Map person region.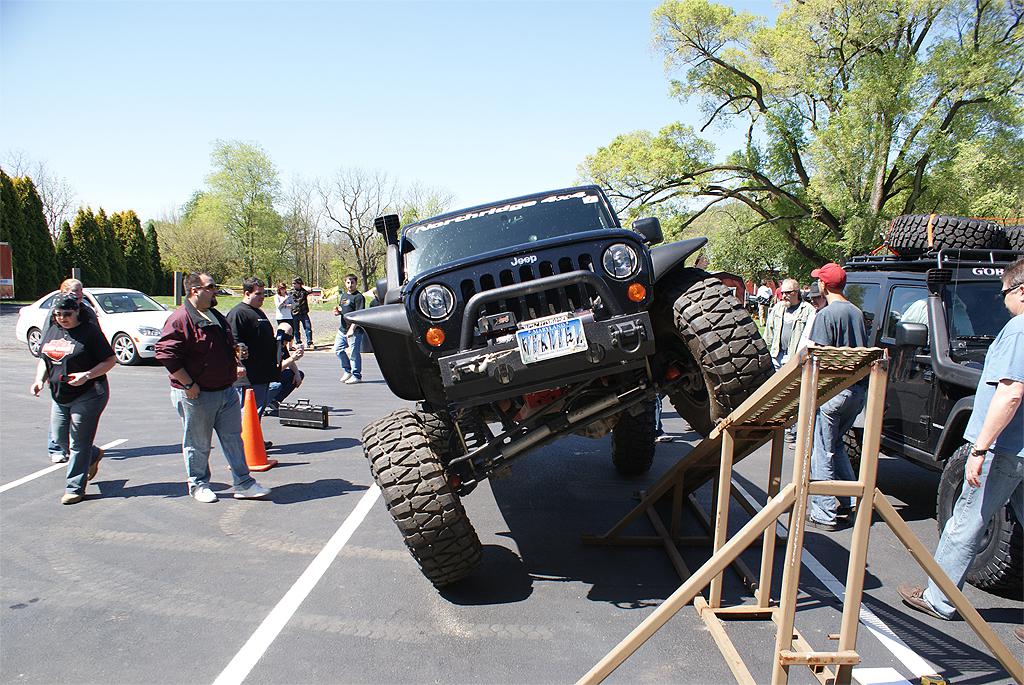
Mapped to 332,273,364,385.
